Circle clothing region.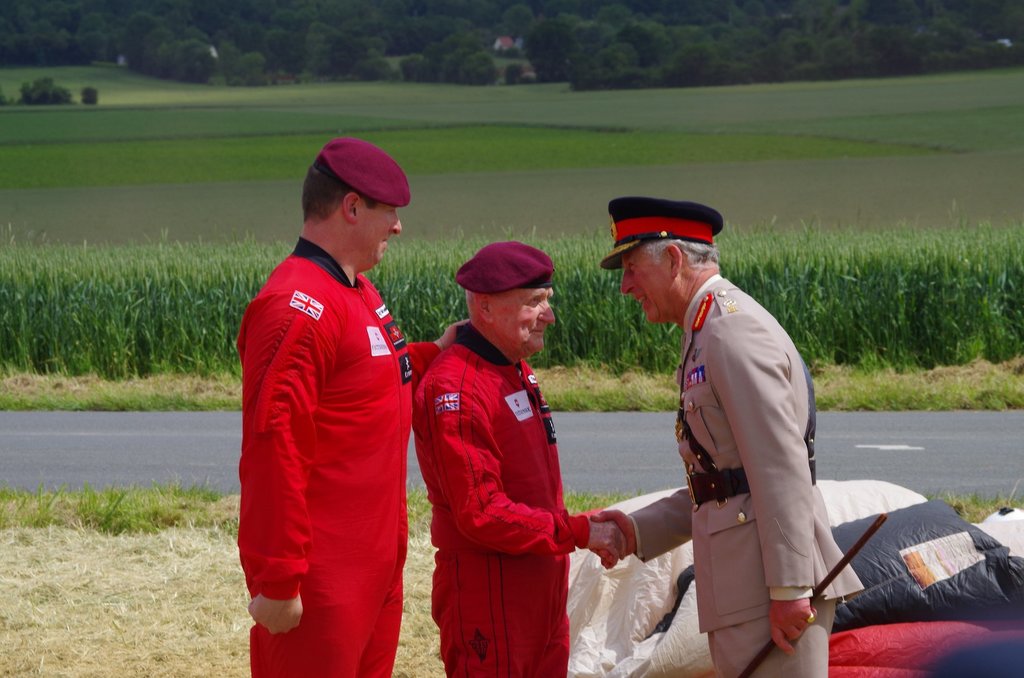
Region: (234,211,415,644).
